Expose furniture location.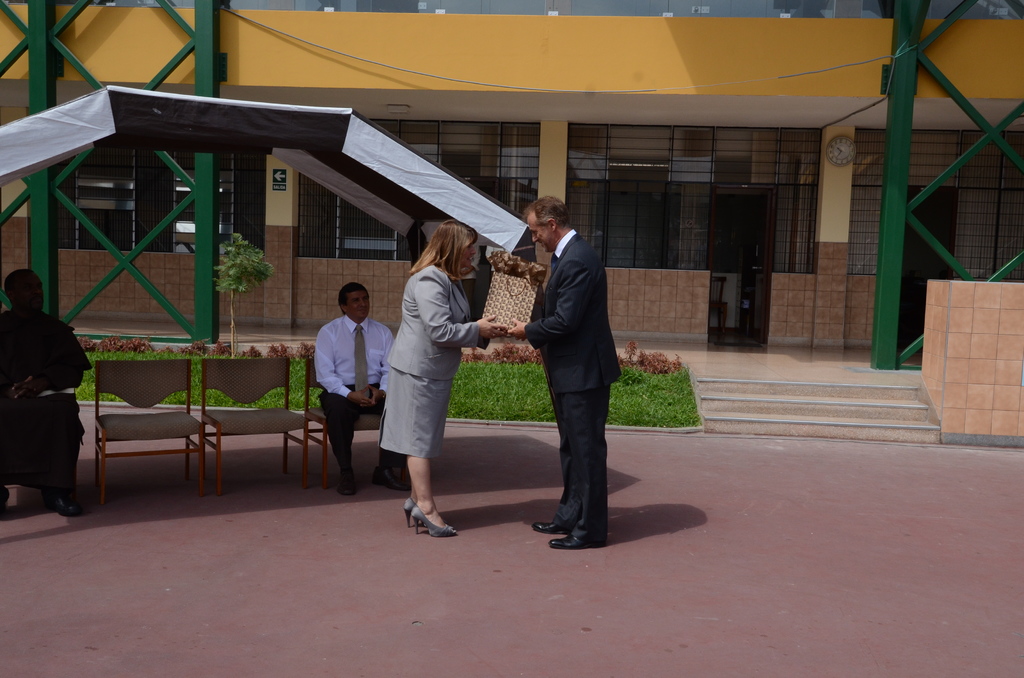
Exposed at <bbox>204, 355, 309, 491</bbox>.
